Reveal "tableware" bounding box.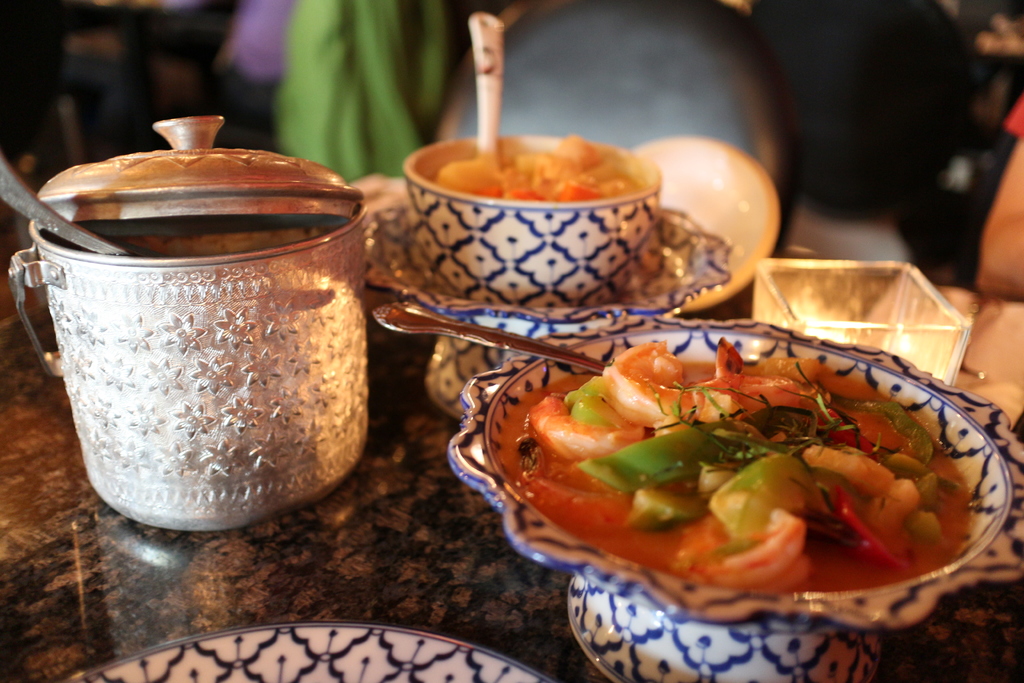
Revealed: locate(471, 12, 505, 165).
